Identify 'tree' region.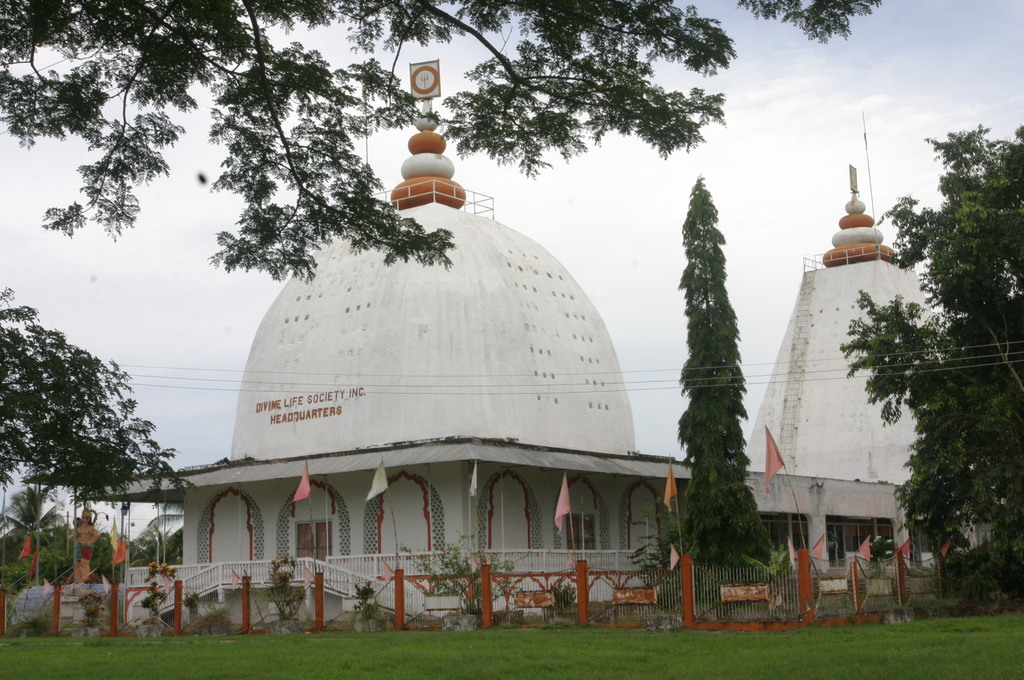
Region: (x1=678, y1=177, x2=772, y2=622).
